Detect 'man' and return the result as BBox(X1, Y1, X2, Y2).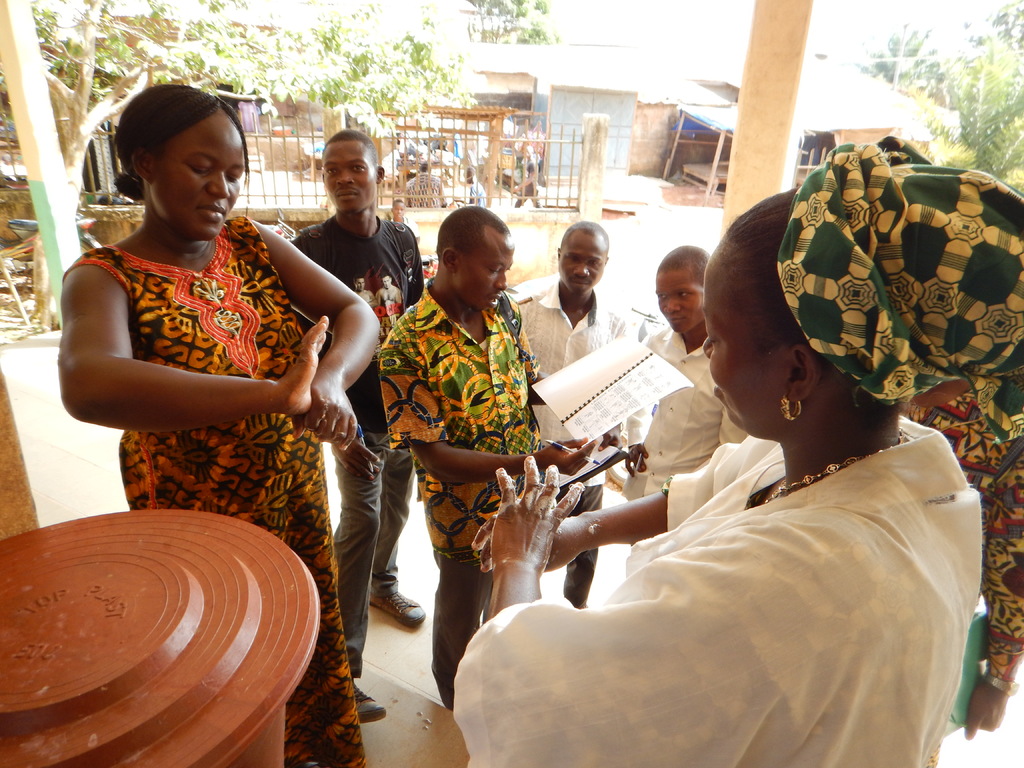
BBox(505, 218, 630, 616).
